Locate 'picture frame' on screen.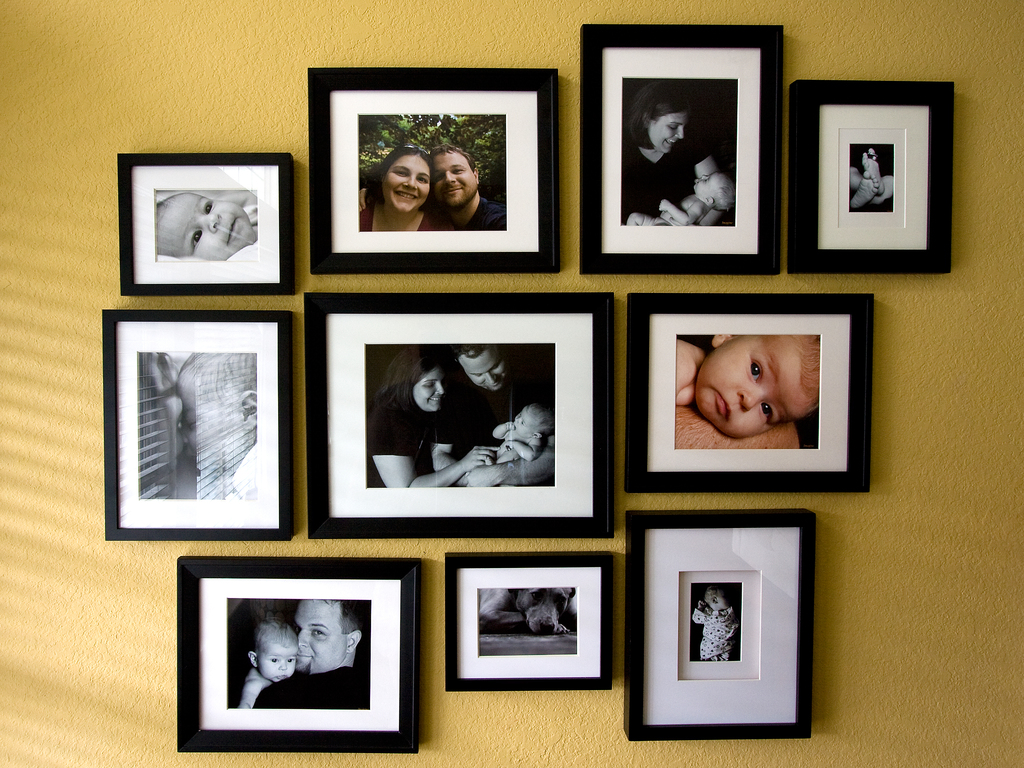
On screen at locate(628, 297, 876, 499).
